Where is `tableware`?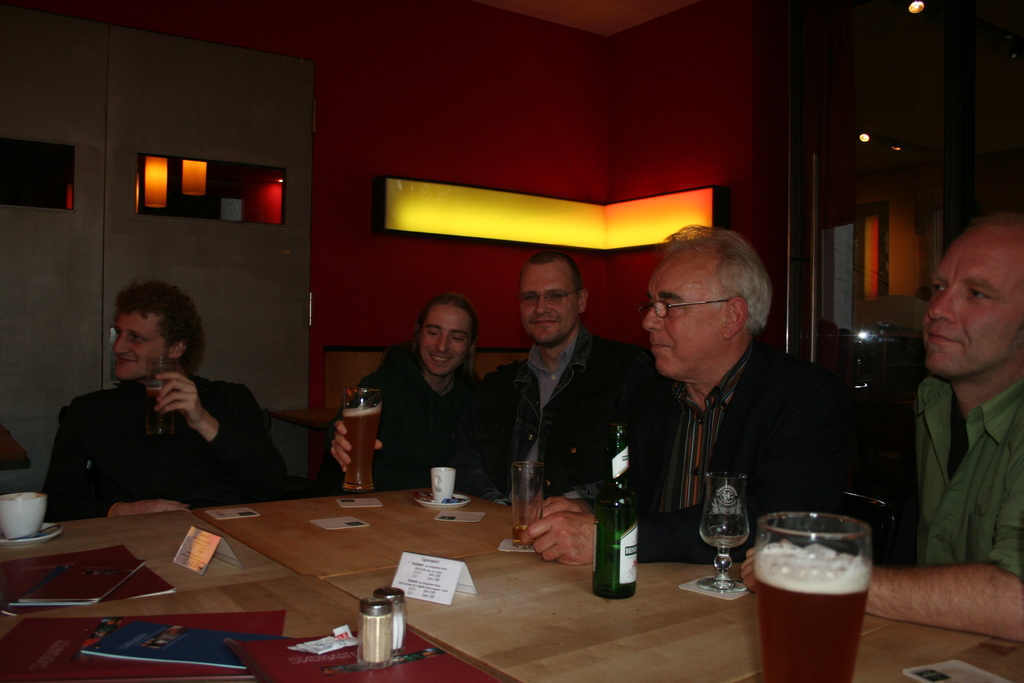
[x1=510, y1=461, x2=552, y2=549].
